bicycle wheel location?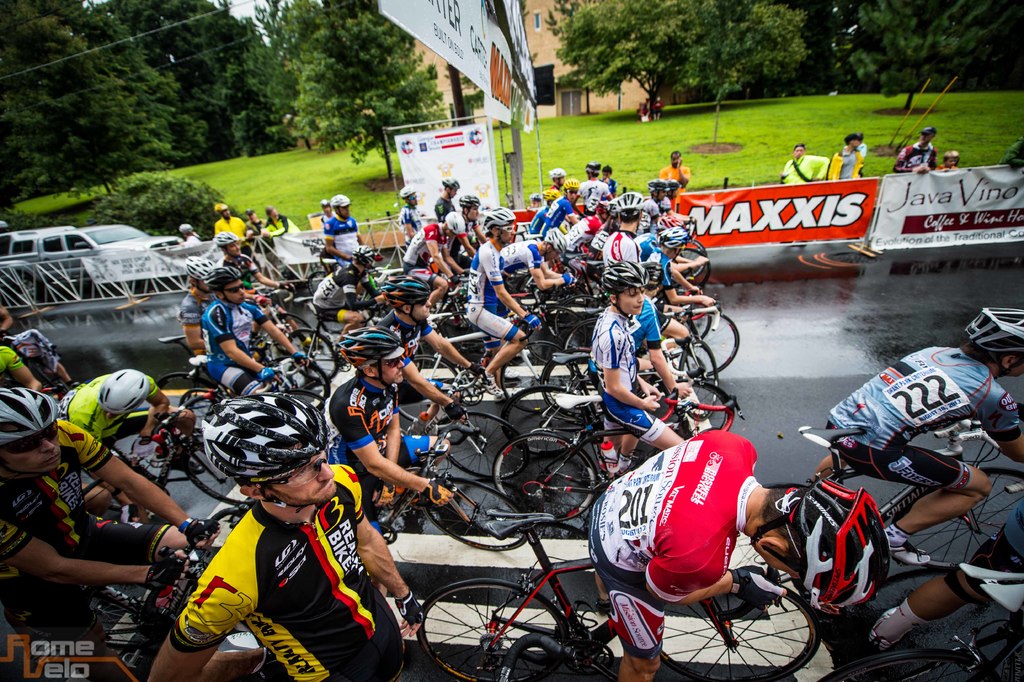
395:351:464:422
